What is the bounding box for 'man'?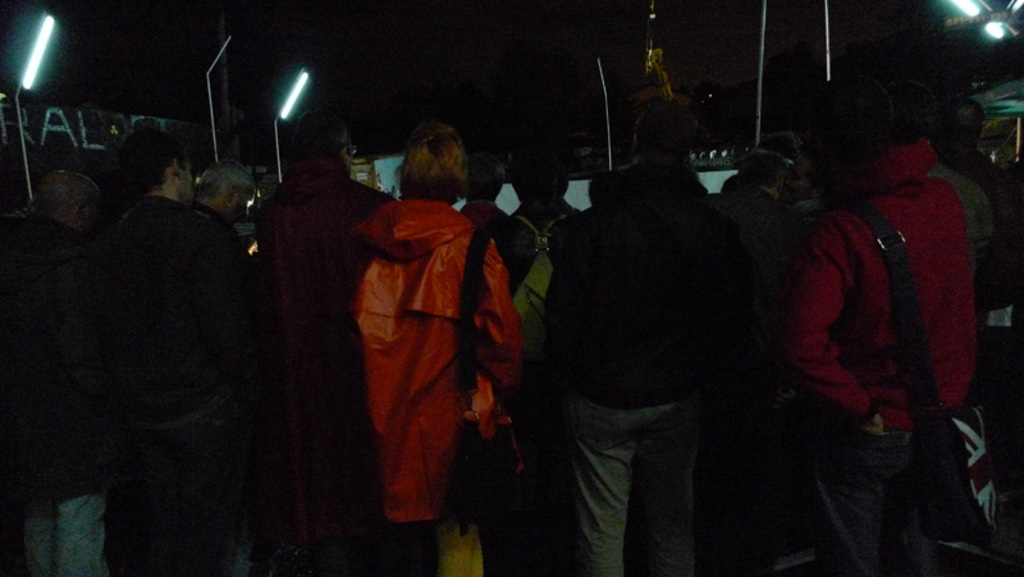
(left=248, top=104, right=426, bottom=576).
